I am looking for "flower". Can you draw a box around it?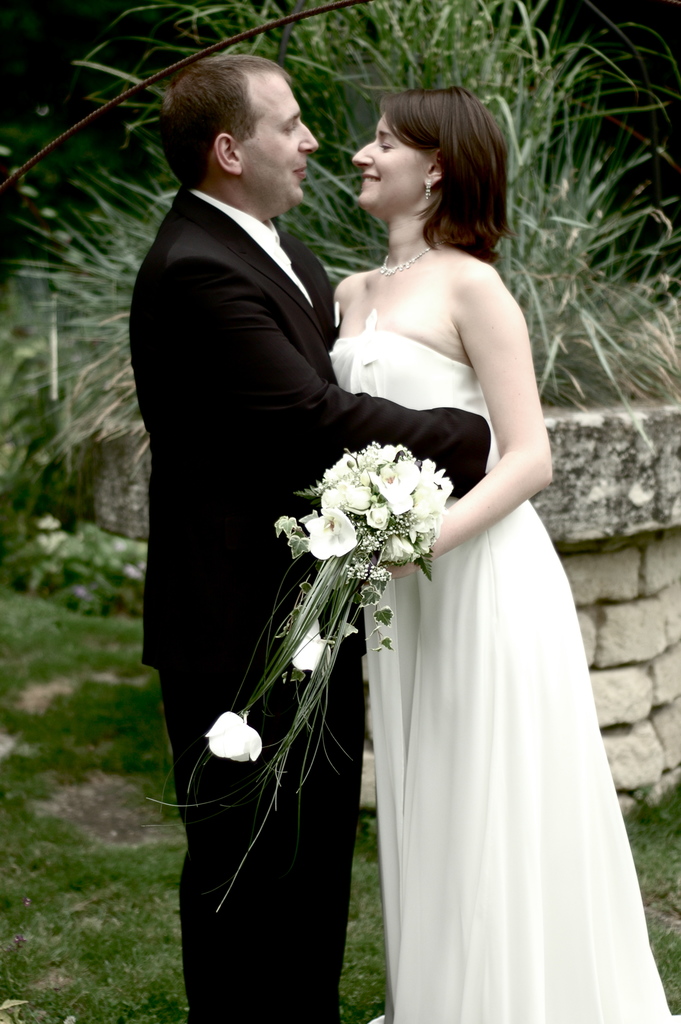
Sure, the bounding box is x1=199, y1=709, x2=263, y2=766.
